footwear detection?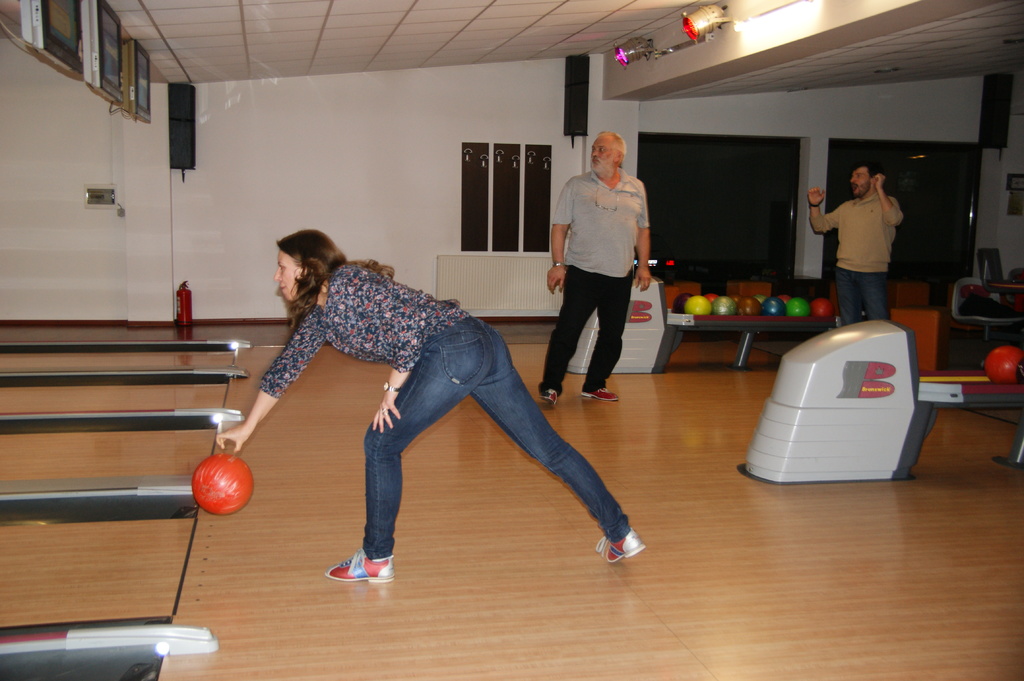
596,527,648,563
